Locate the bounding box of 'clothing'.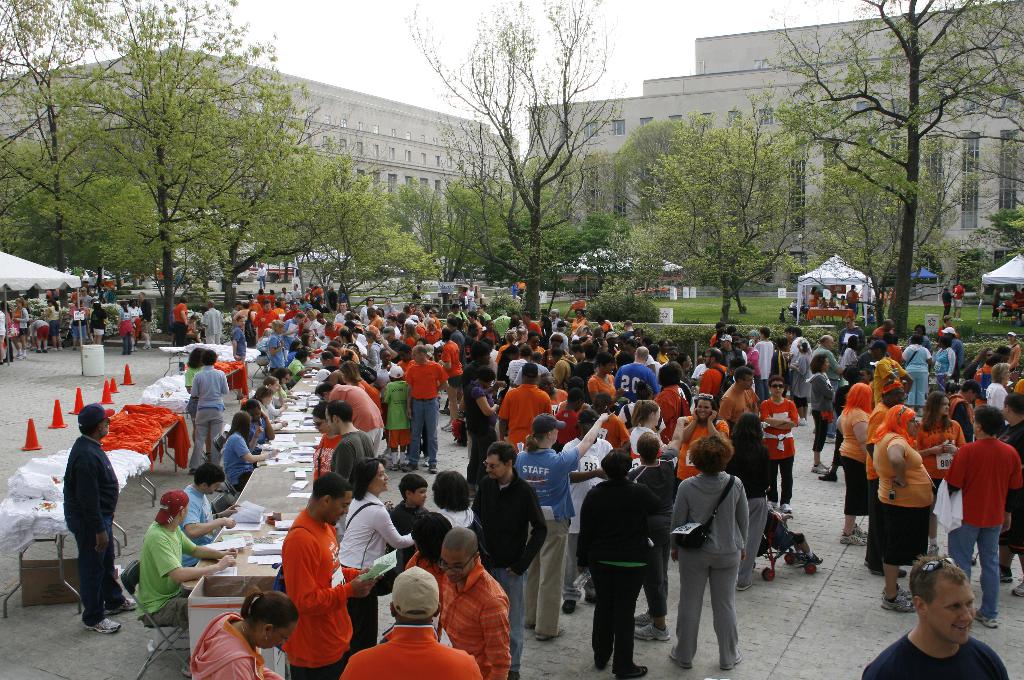
Bounding box: [left=13, top=308, right=31, bottom=336].
